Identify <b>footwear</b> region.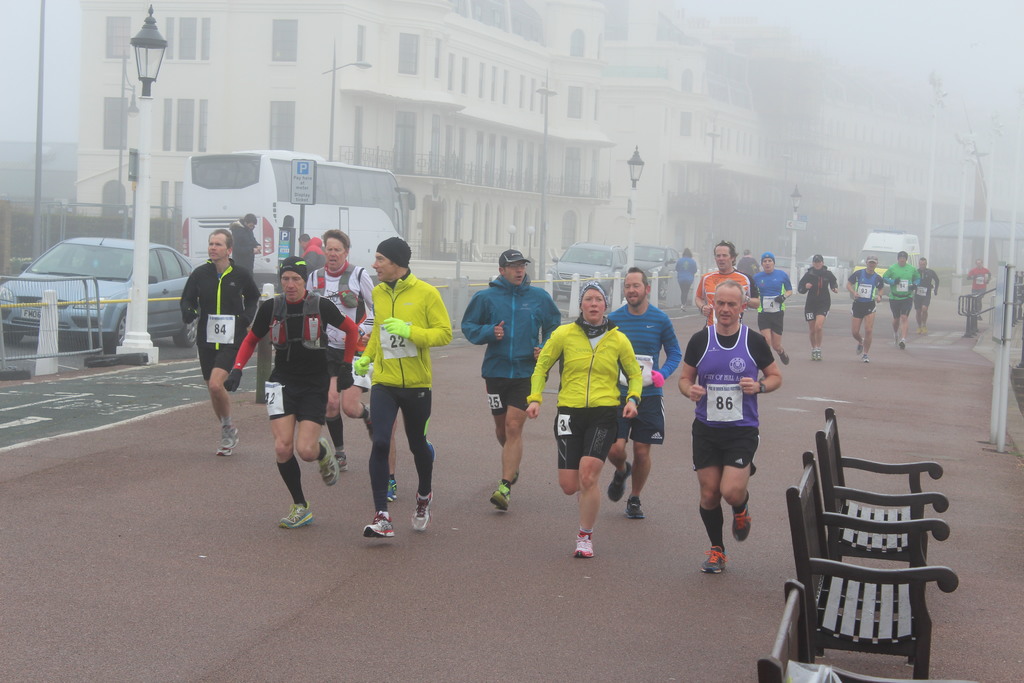
Region: 219:425:236:448.
